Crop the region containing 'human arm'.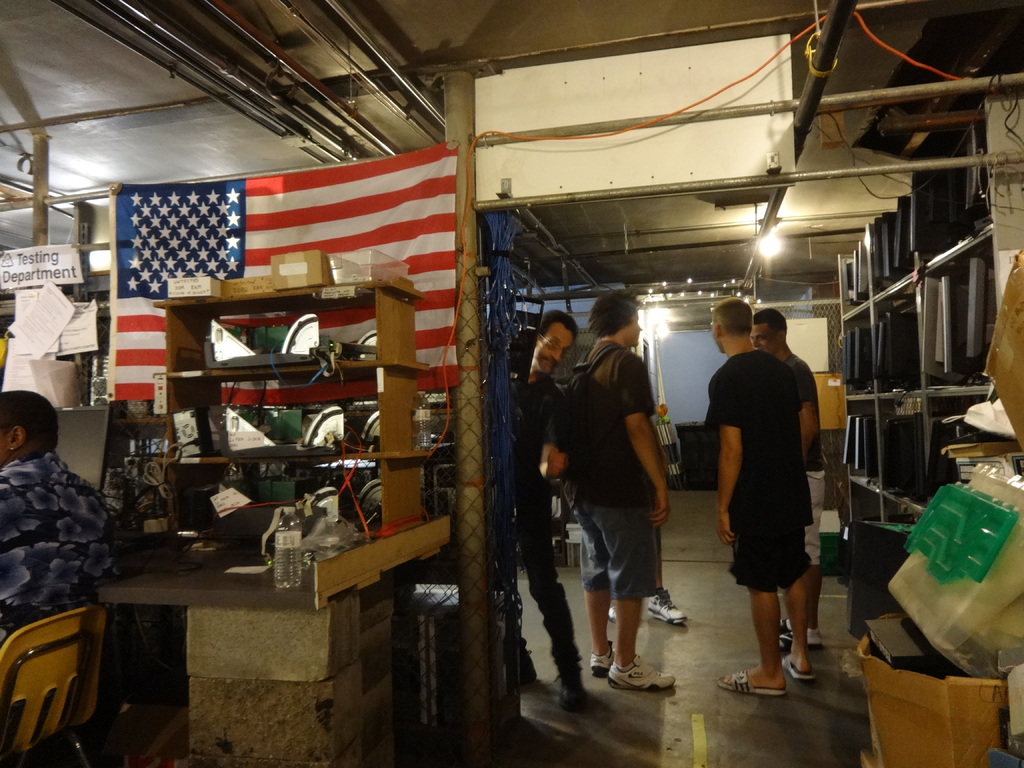
Crop region: (left=532, top=386, right=569, bottom=484).
